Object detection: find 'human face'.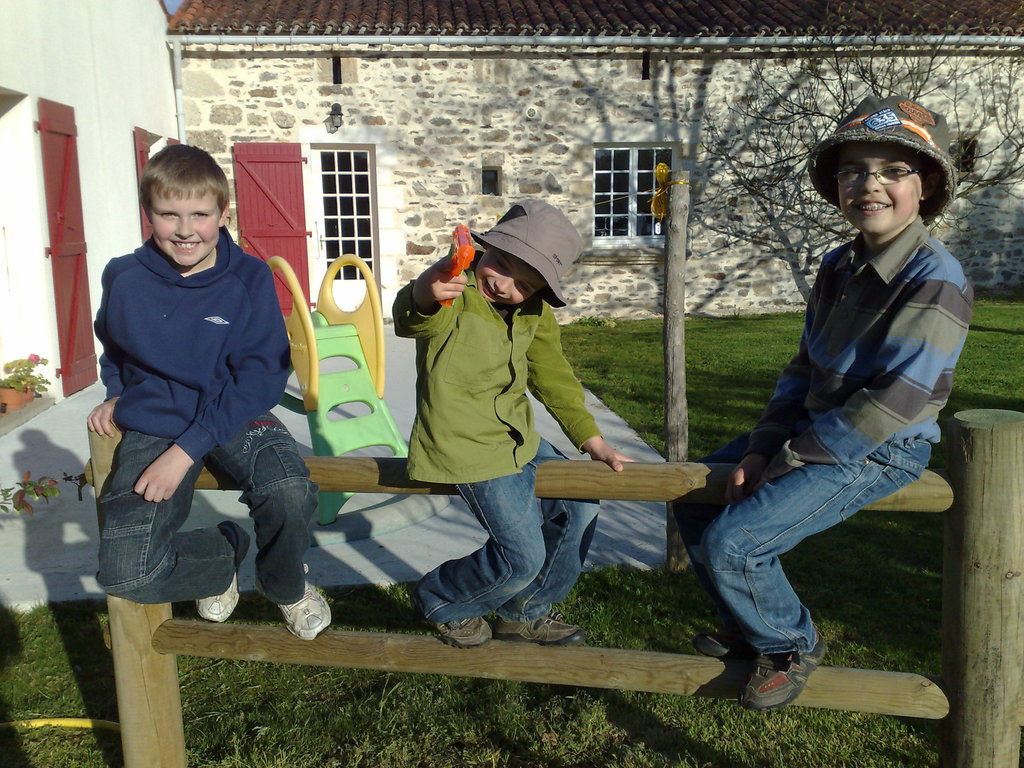
box(838, 137, 922, 232).
